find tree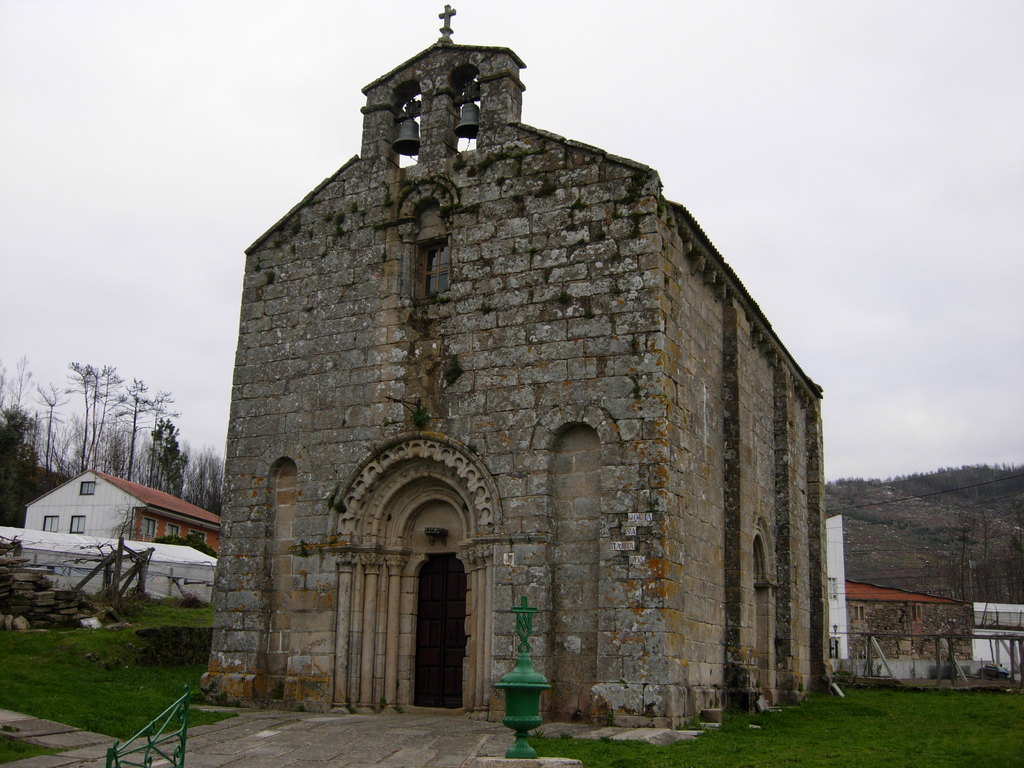
(left=1, top=407, right=39, bottom=533)
